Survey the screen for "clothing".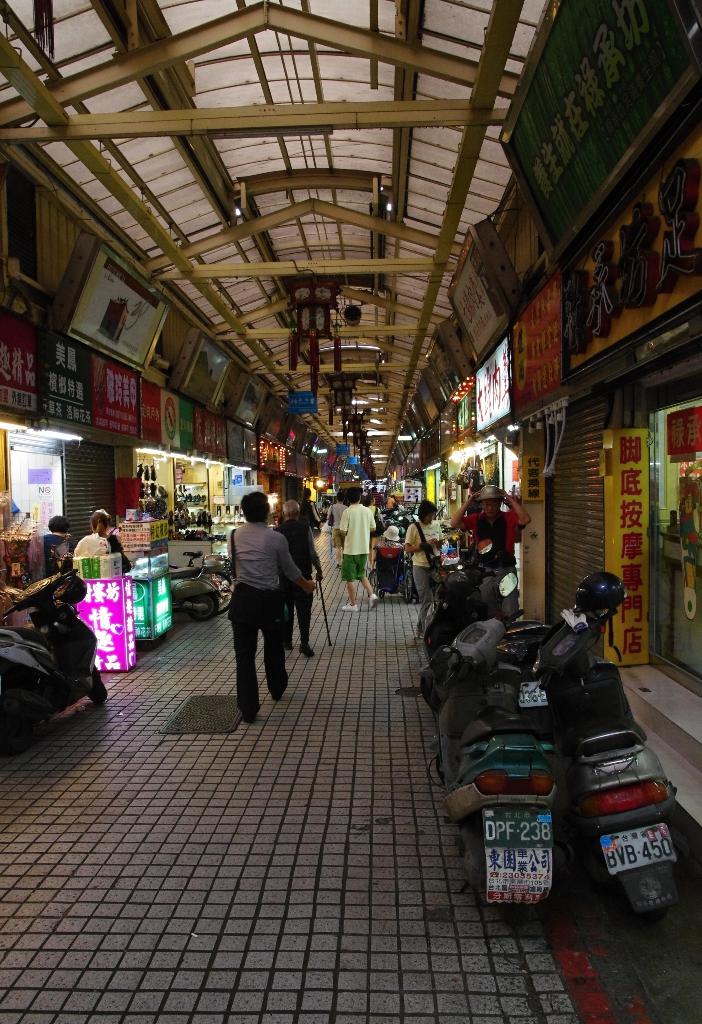
Survey found: locate(326, 502, 349, 543).
